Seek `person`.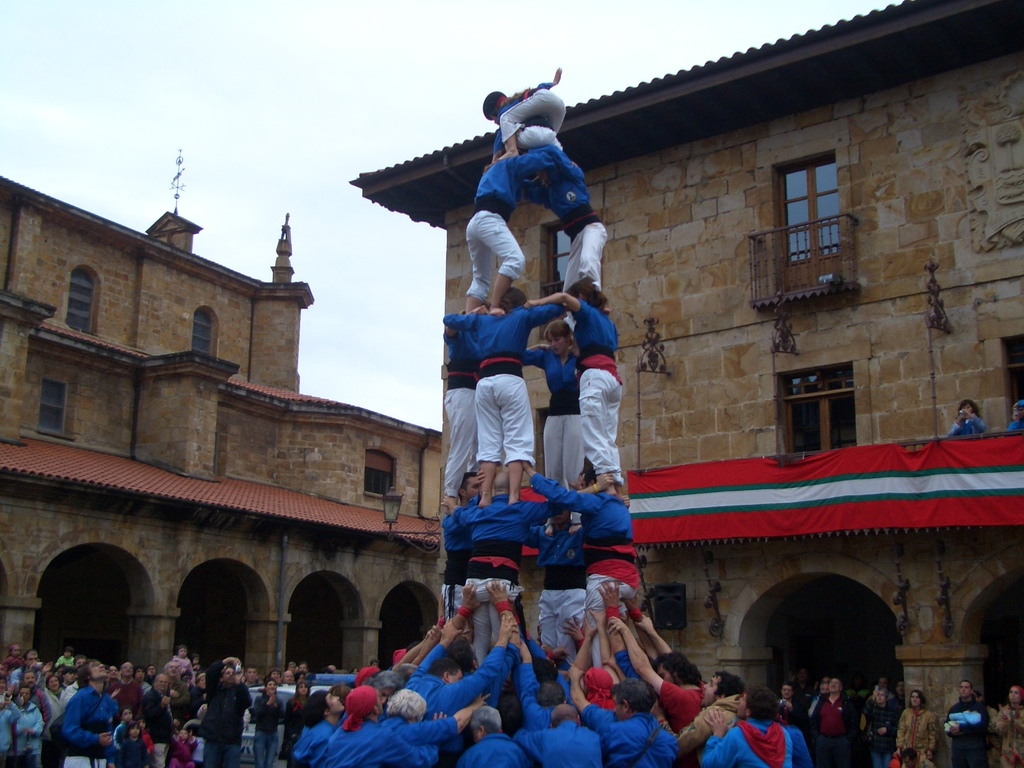
left=440, top=464, right=609, bottom=657.
